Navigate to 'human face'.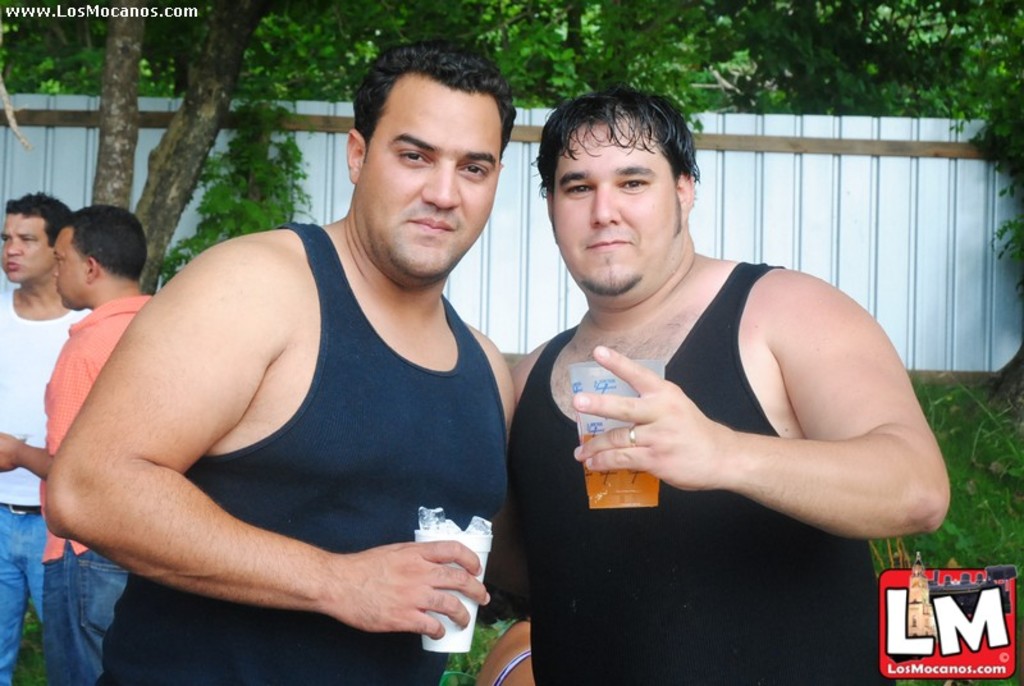
Navigation target: bbox=(51, 228, 91, 306).
